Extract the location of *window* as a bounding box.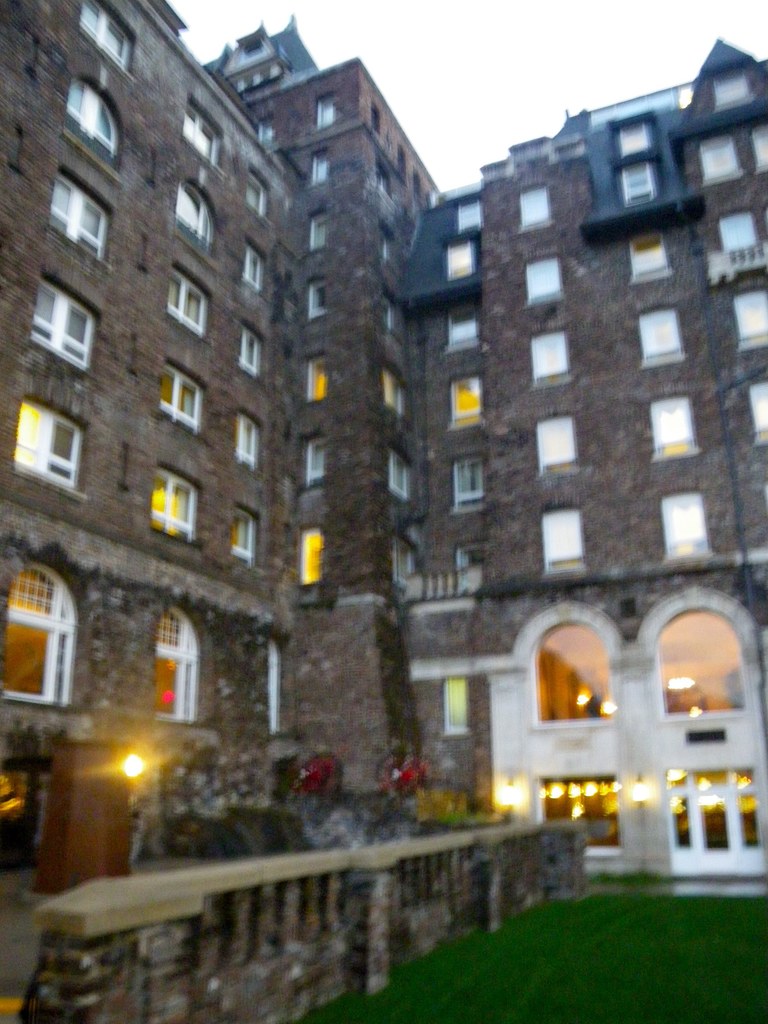
detection(308, 202, 338, 252).
